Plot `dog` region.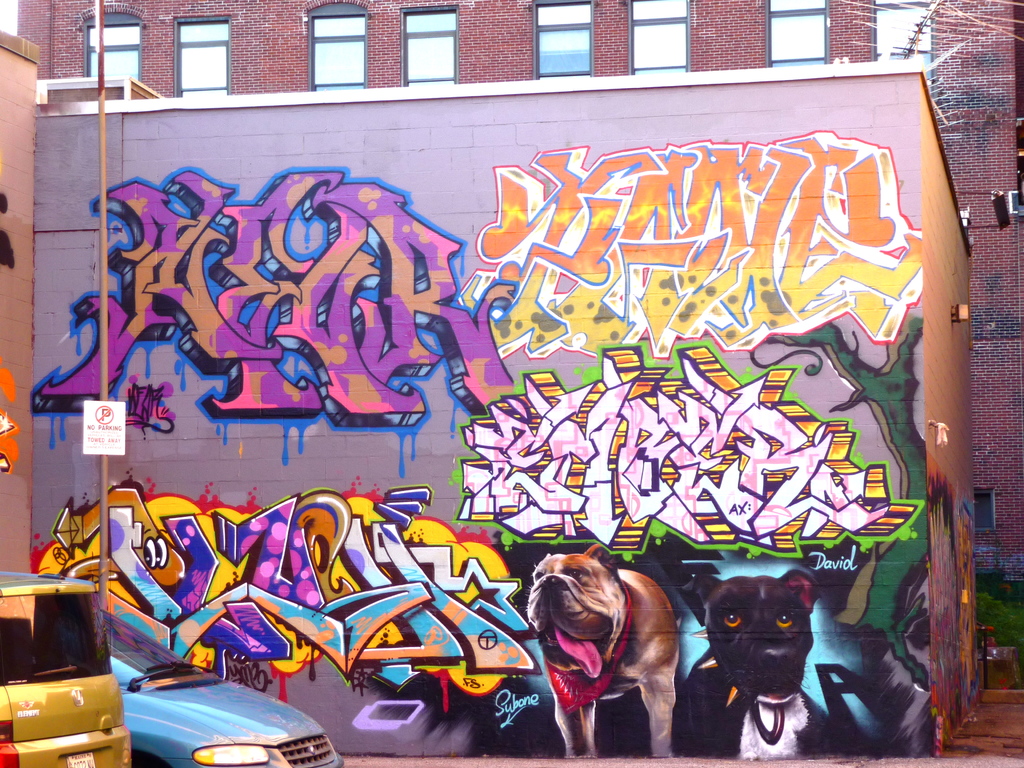
Plotted at bbox(526, 542, 675, 759).
